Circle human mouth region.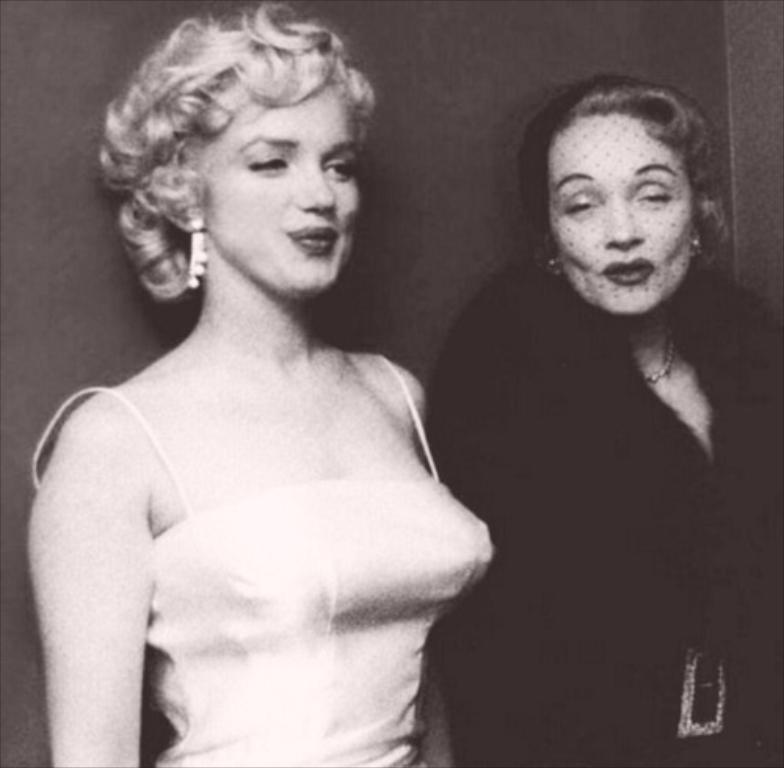
Region: 599/259/654/288.
